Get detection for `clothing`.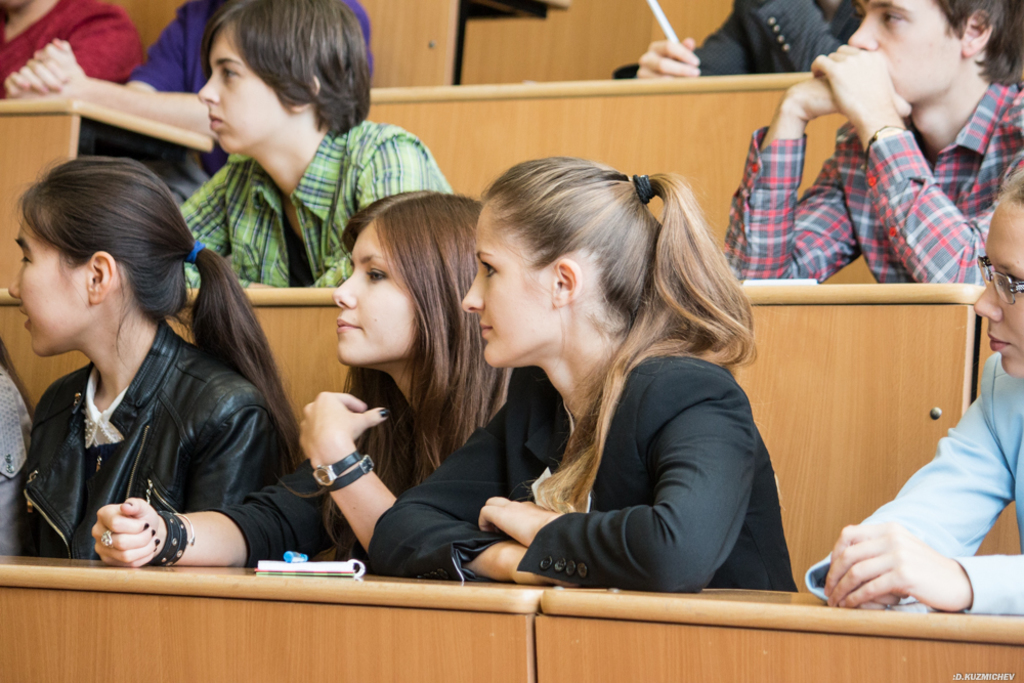
Detection: 0 0 145 104.
